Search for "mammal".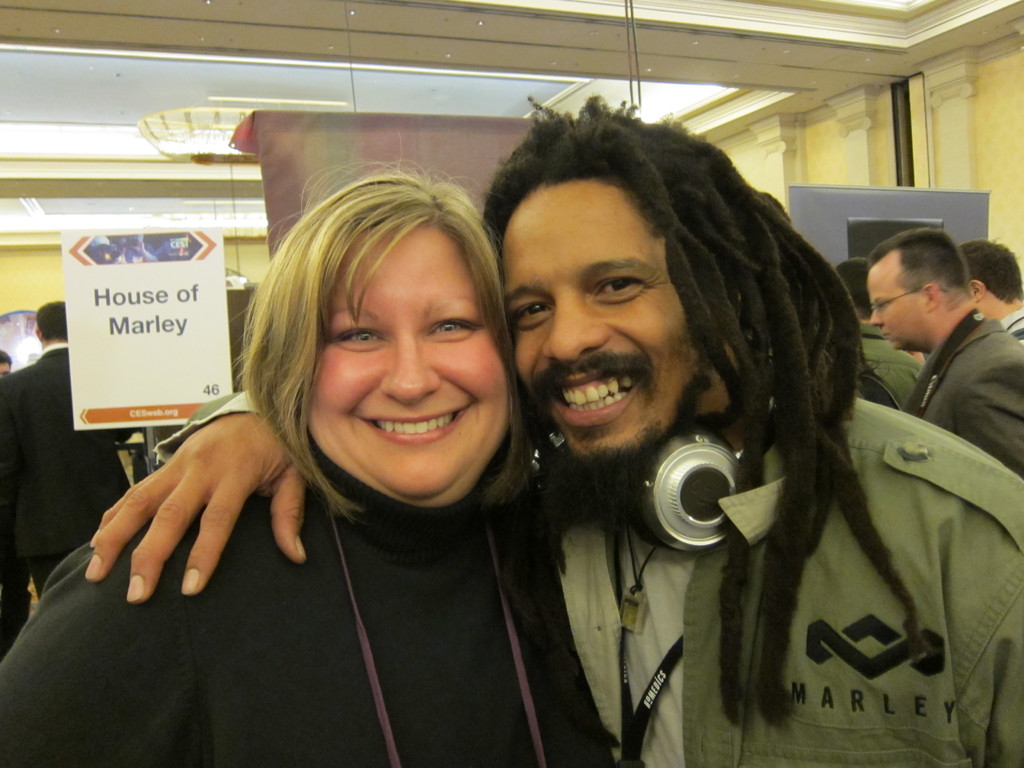
Found at [84,95,1023,767].
